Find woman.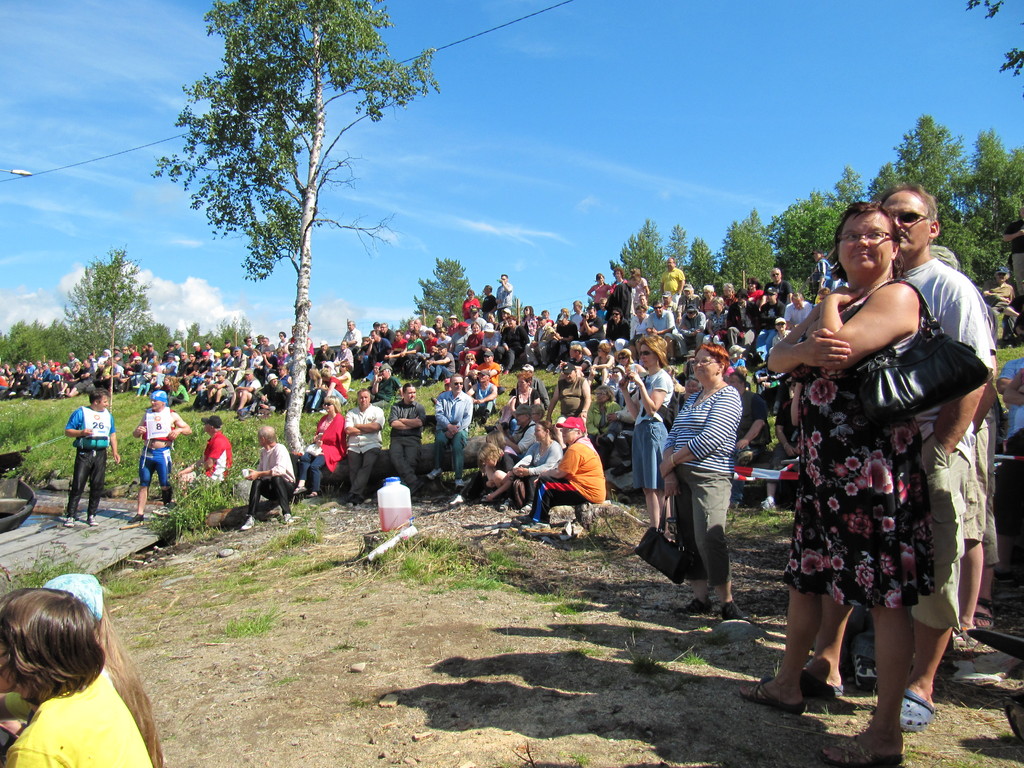
x1=521, y1=419, x2=611, y2=524.
